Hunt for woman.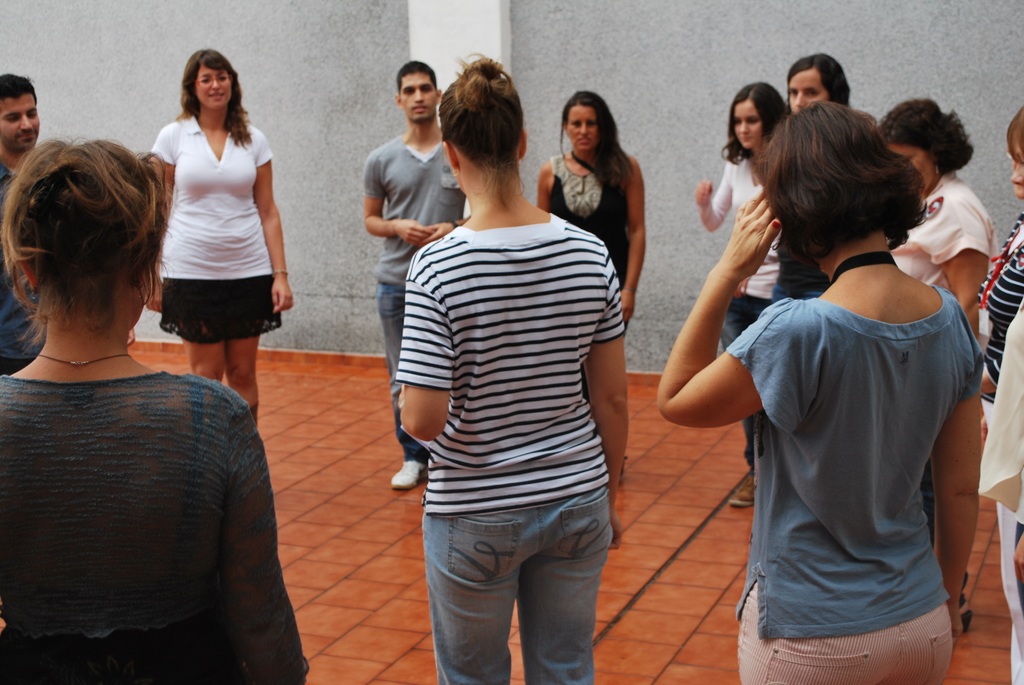
Hunted down at {"left": 659, "top": 114, "right": 989, "bottom": 684}.
